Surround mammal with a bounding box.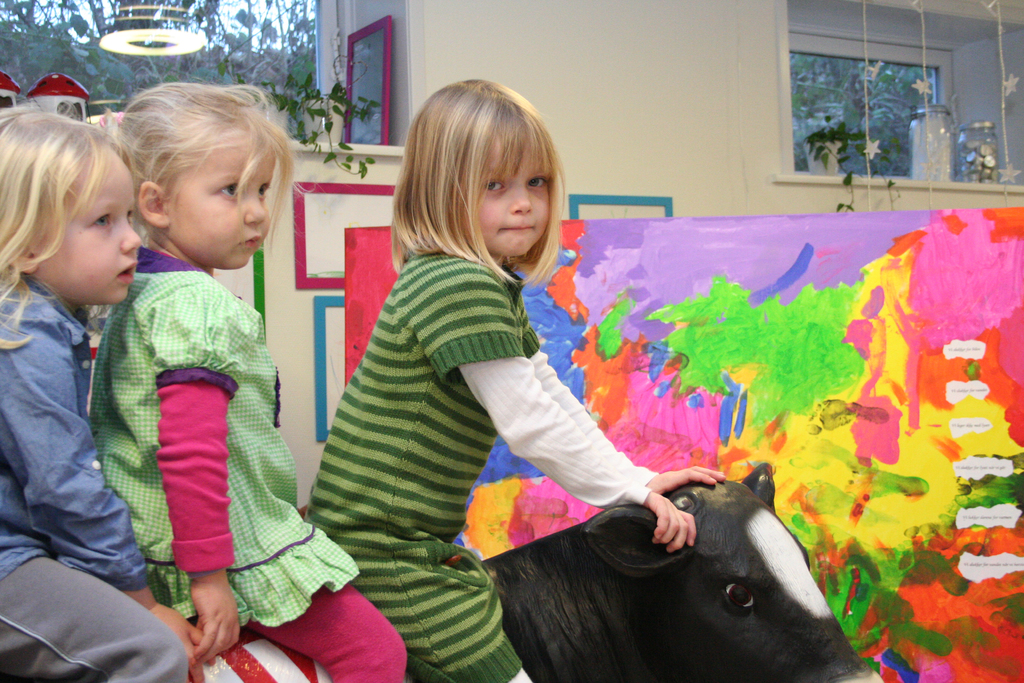
Rect(295, 69, 728, 682).
